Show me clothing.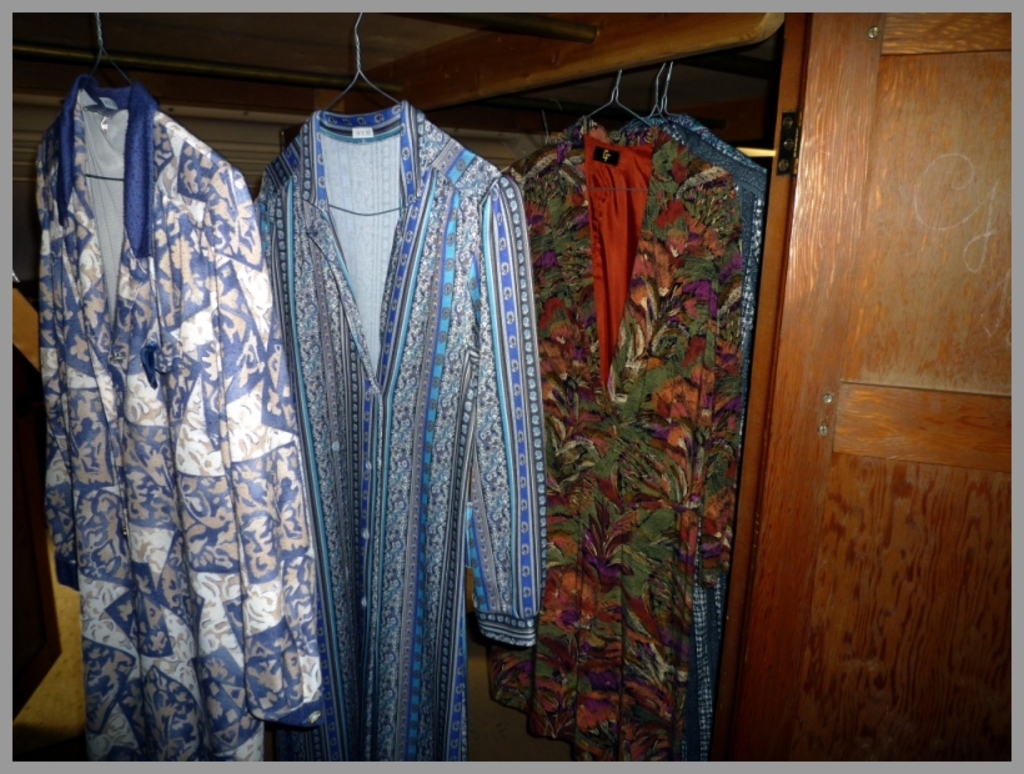
clothing is here: (left=616, top=115, right=770, bottom=763).
